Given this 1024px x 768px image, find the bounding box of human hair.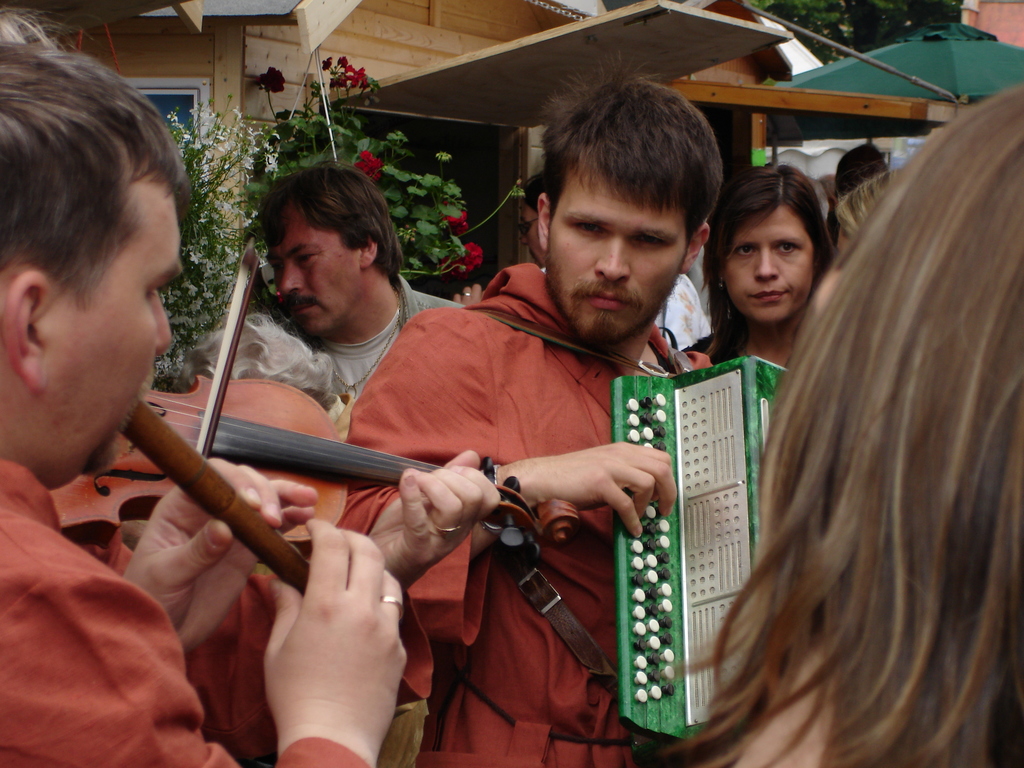
left=703, top=159, right=842, bottom=374.
